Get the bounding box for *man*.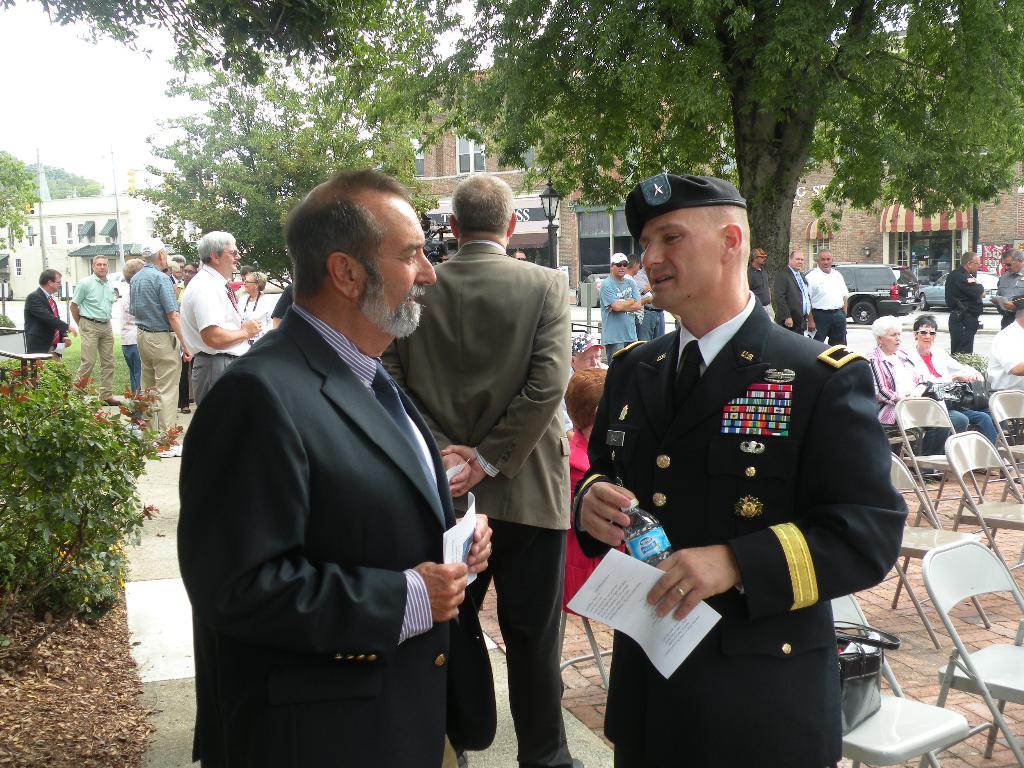
<region>22, 269, 81, 390</region>.
